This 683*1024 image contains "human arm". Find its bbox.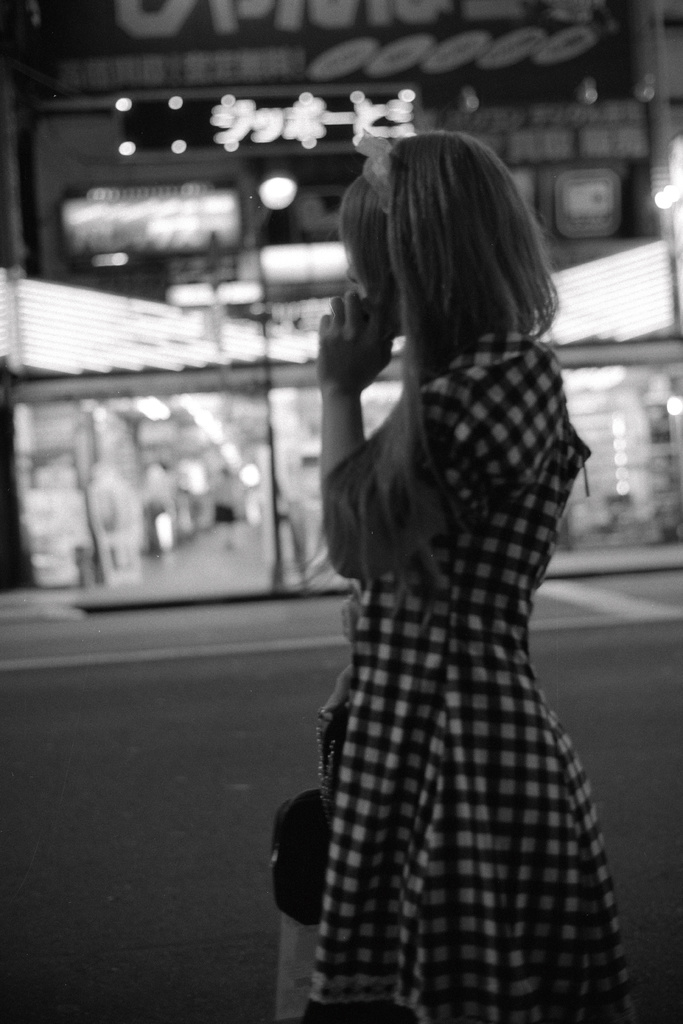
<region>308, 253, 413, 529</region>.
